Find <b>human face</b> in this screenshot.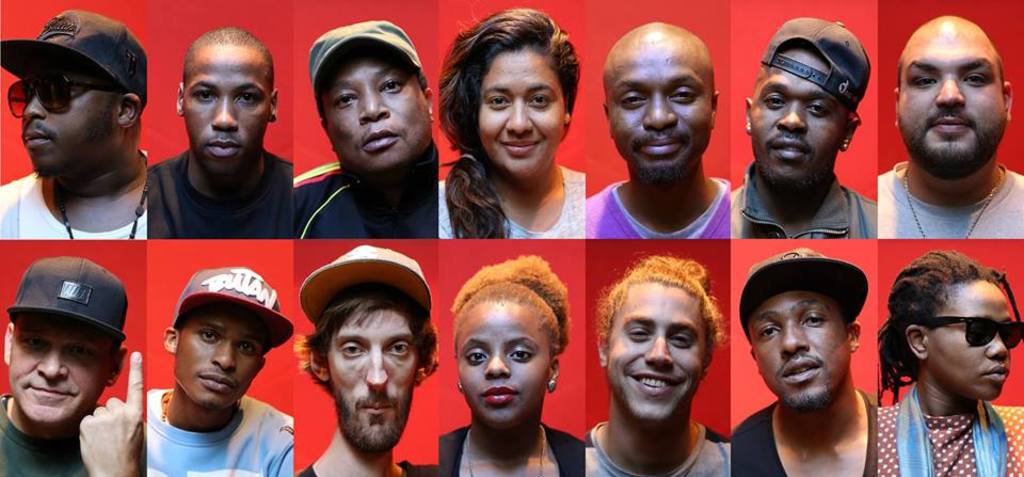
The bounding box for <b>human face</b> is l=753, t=283, r=847, b=412.
